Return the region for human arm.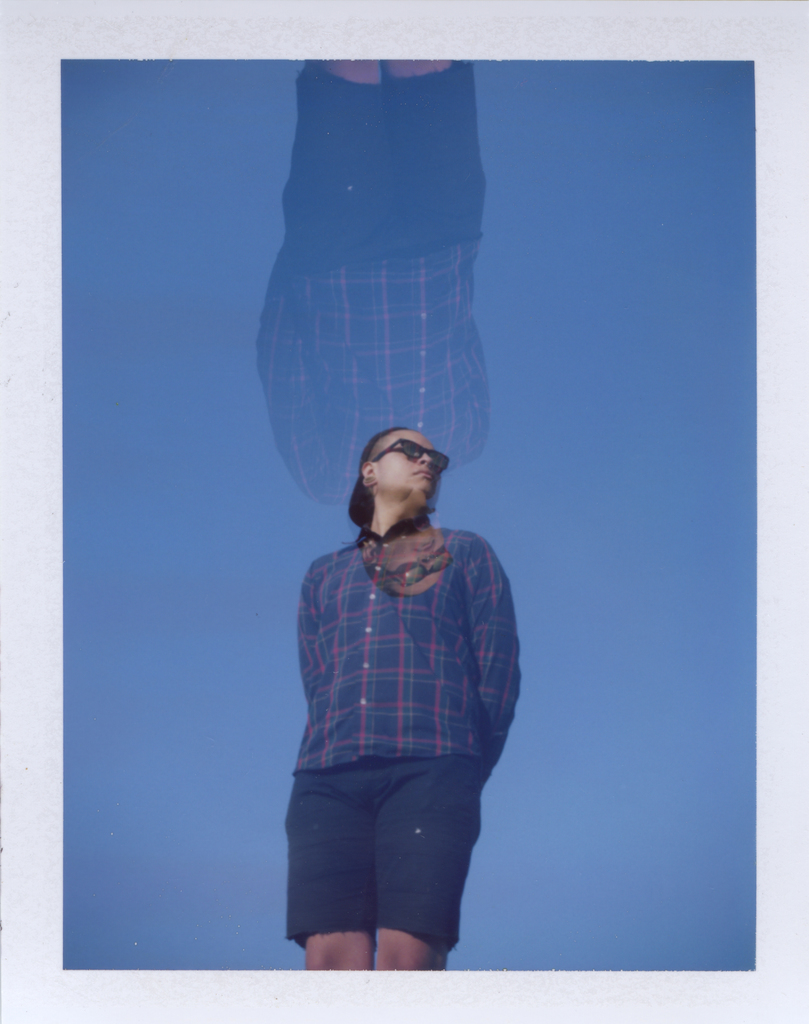
293/561/327/706.
